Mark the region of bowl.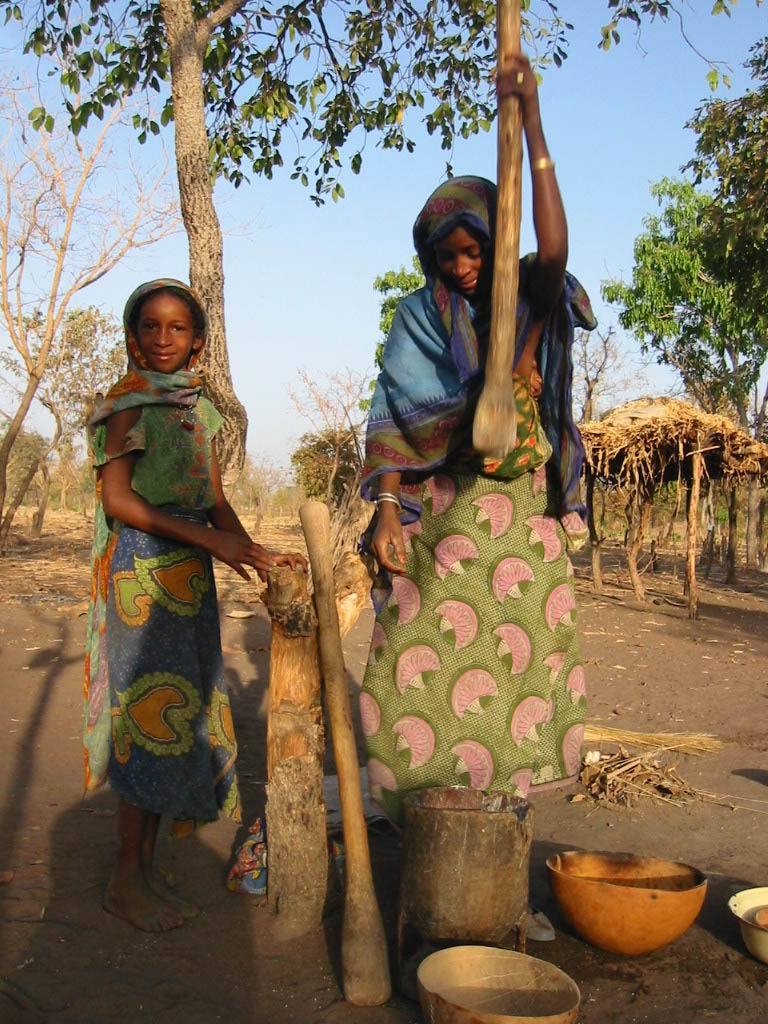
Region: (left=424, top=943, right=584, bottom=1004).
